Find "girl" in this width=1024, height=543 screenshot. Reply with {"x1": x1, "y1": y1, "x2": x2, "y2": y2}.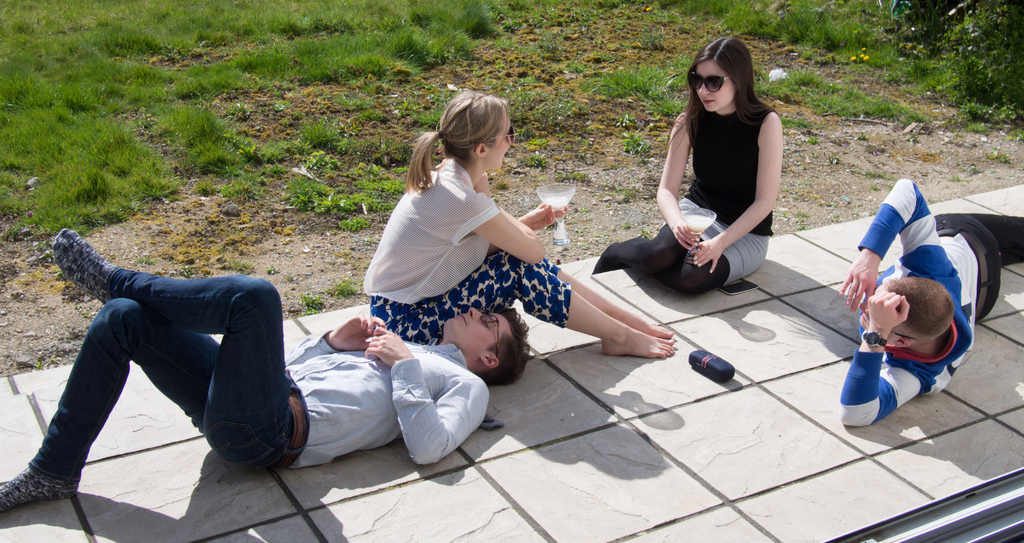
{"x1": 587, "y1": 26, "x2": 786, "y2": 298}.
